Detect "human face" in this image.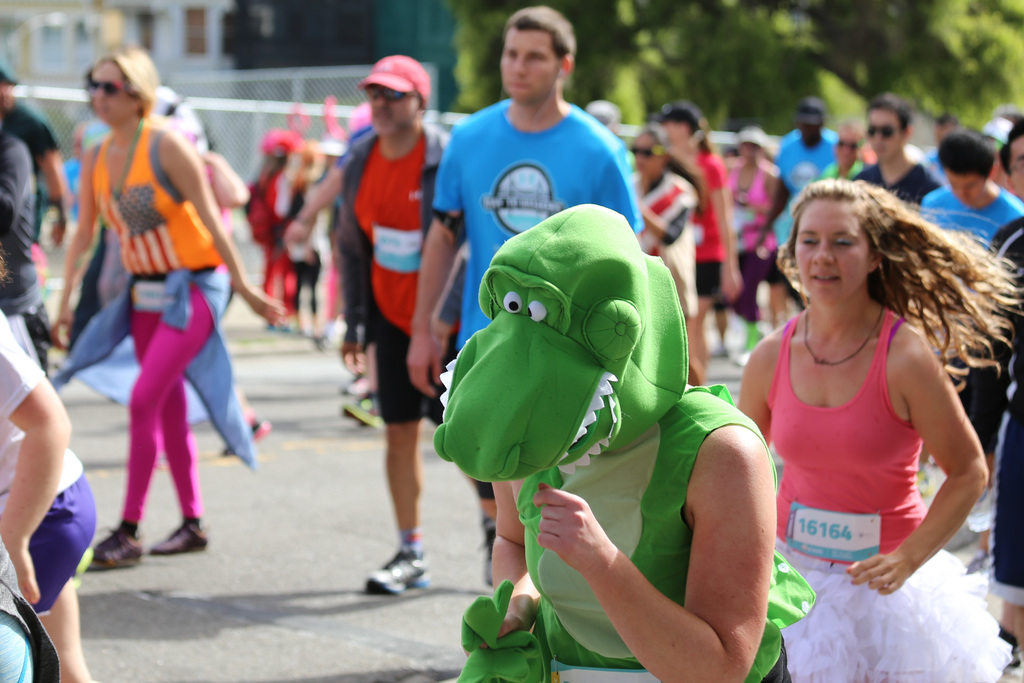
Detection: bbox(365, 80, 417, 133).
